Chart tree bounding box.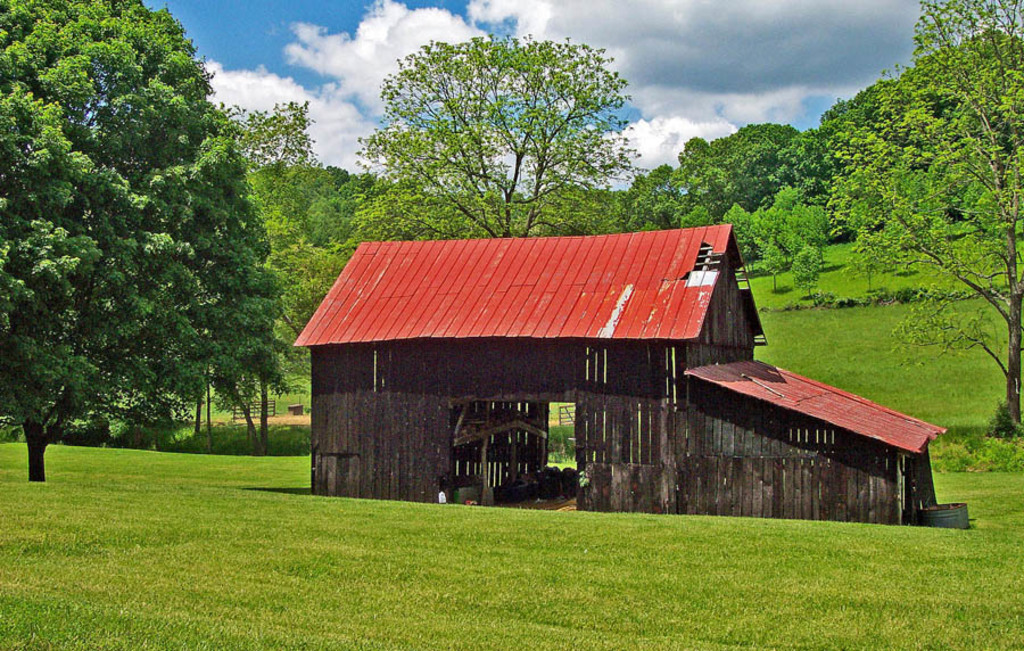
Charted: Rect(345, 24, 661, 222).
